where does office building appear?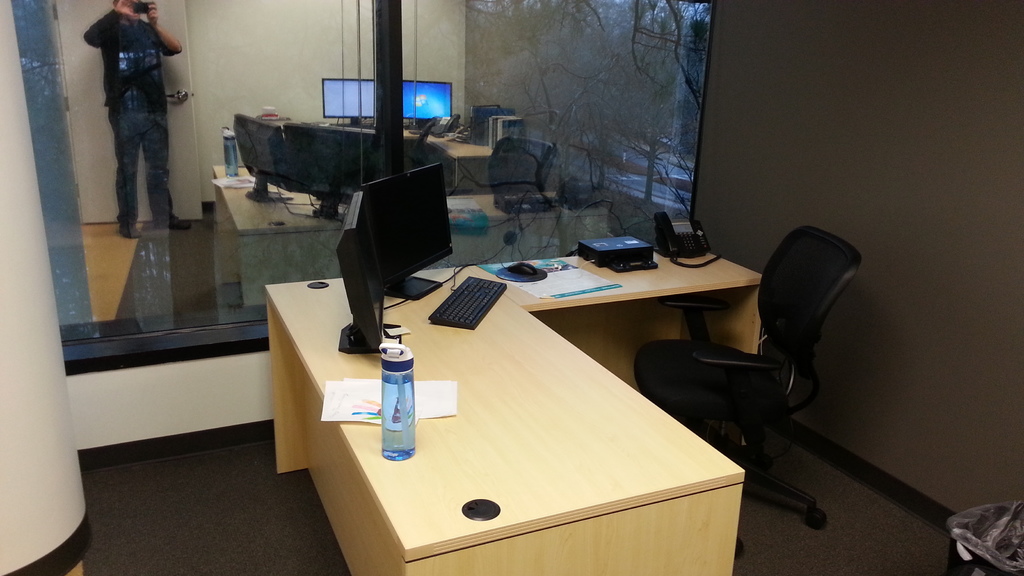
Appears at {"x1": 90, "y1": 0, "x2": 856, "y2": 575}.
